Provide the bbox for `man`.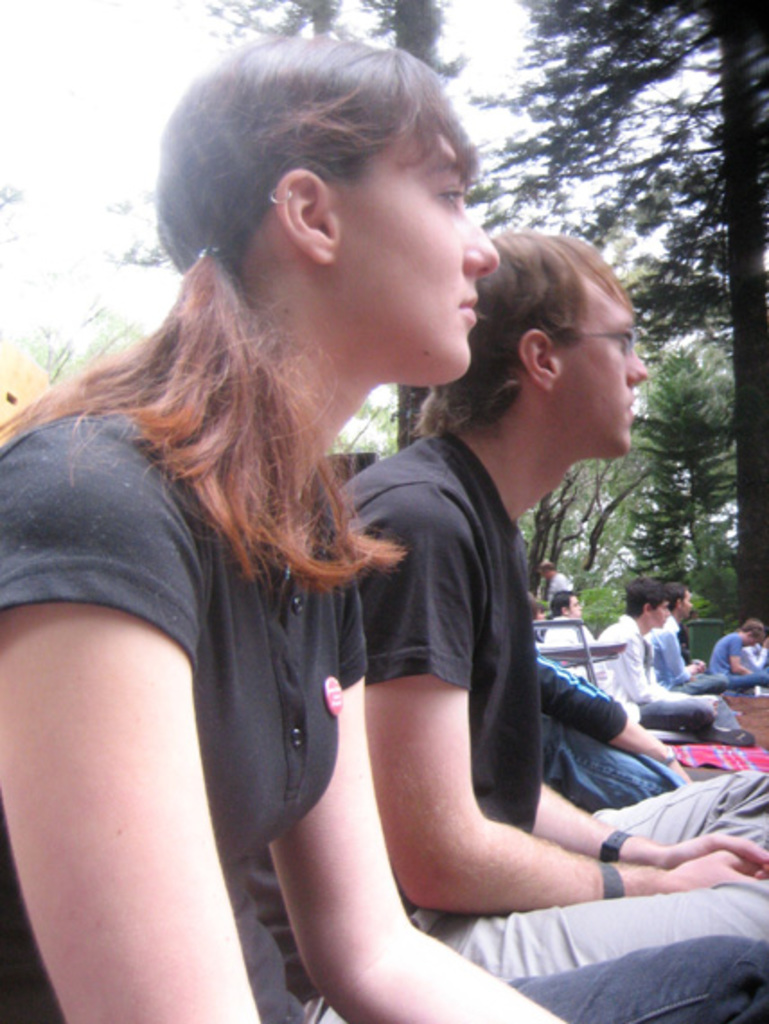
(546,591,611,693).
